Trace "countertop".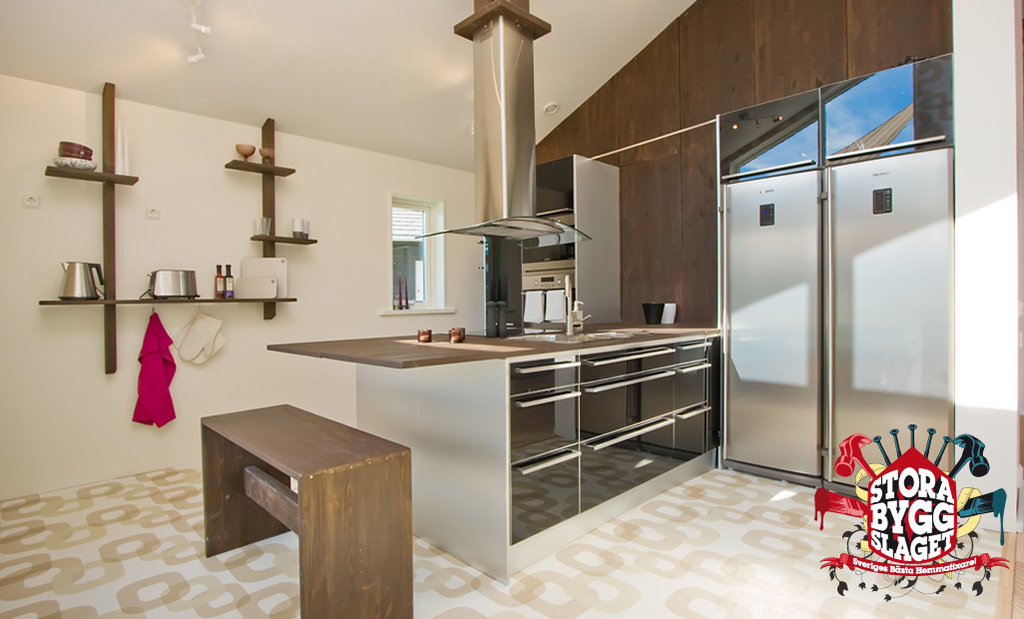
Traced to box(265, 301, 731, 372).
